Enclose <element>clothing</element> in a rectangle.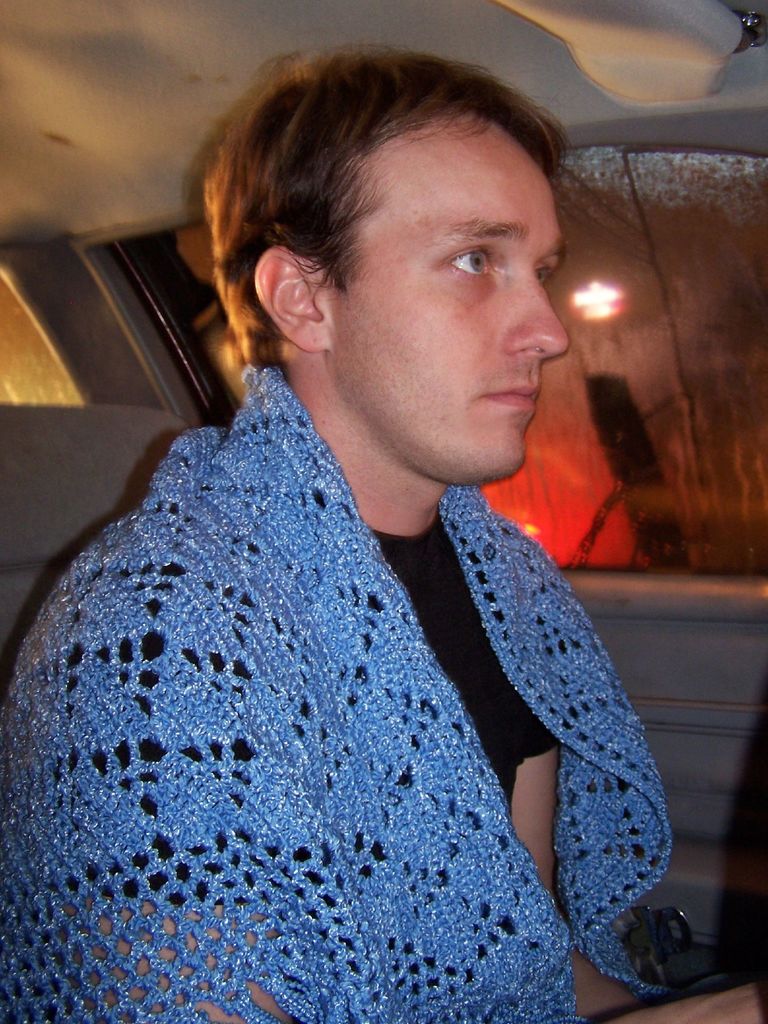
x1=0, y1=284, x2=705, y2=1023.
